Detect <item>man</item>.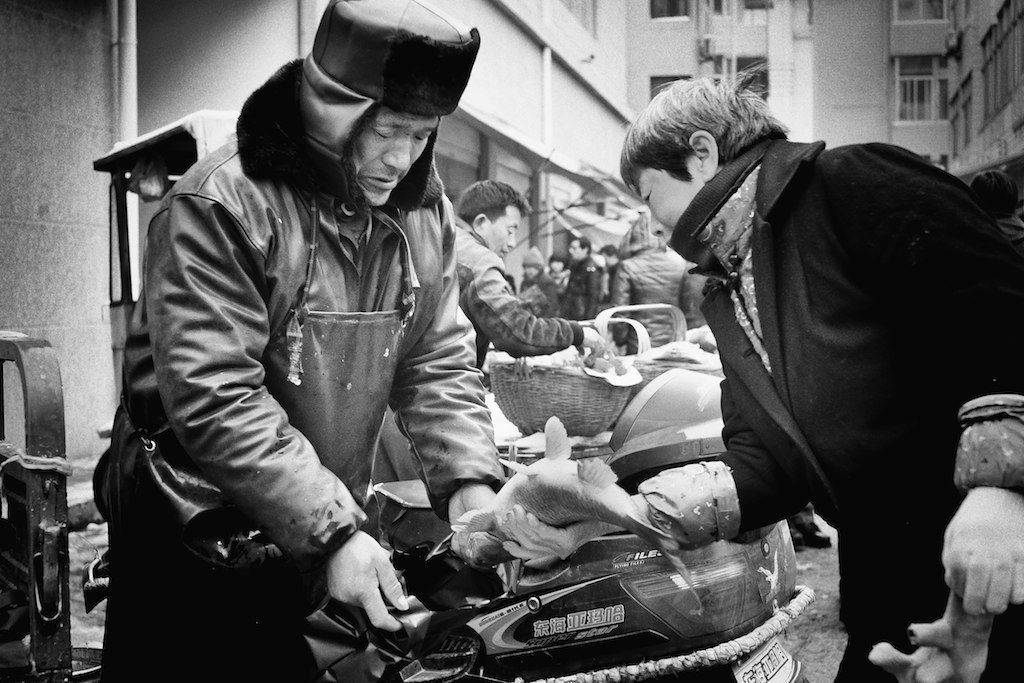
Detected at x1=372, y1=179, x2=599, y2=488.
